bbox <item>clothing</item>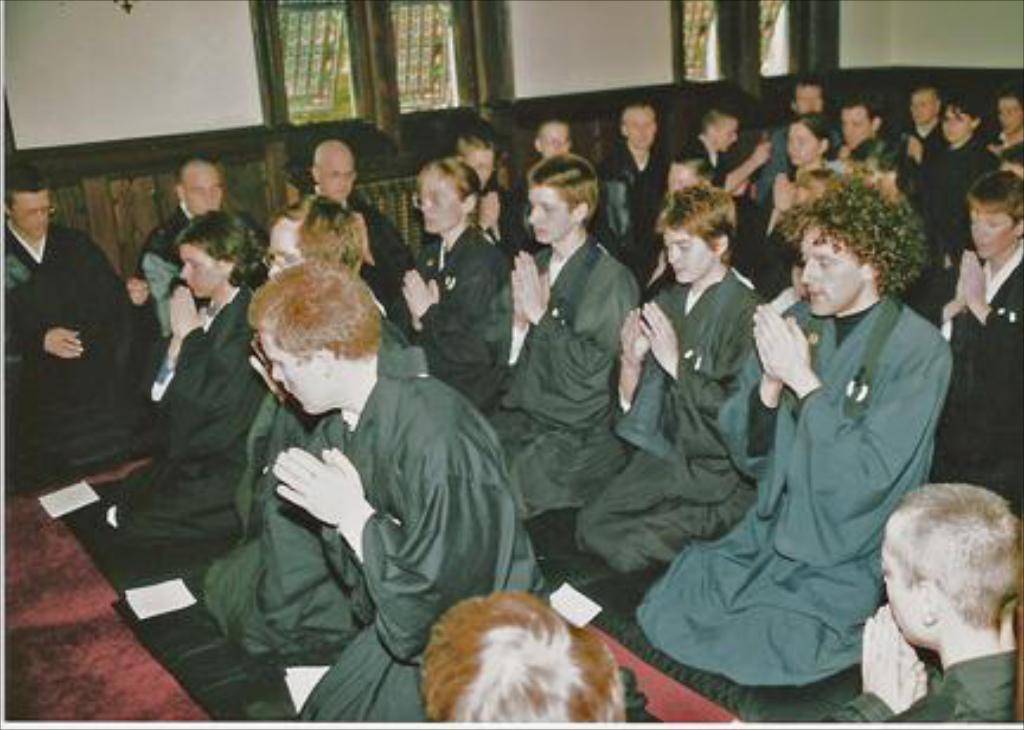
pyautogui.locateOnScreen(199, 382, 375, 666)
